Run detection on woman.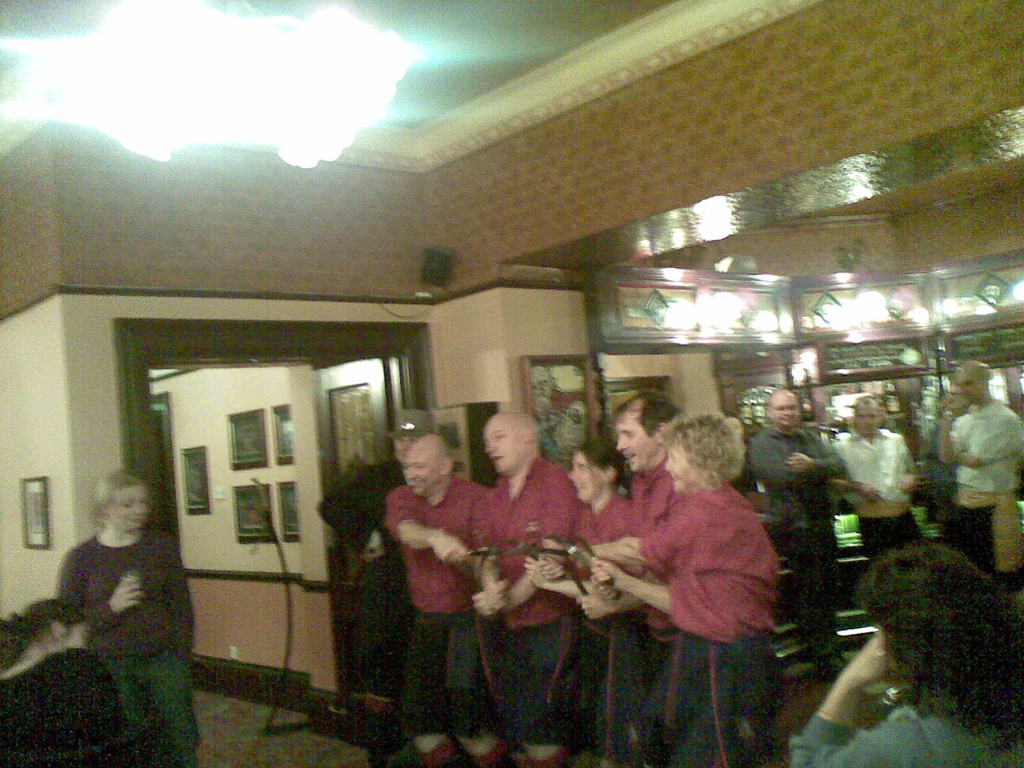
Result: <bbox>0, 597, 122, 767</bbox>.
